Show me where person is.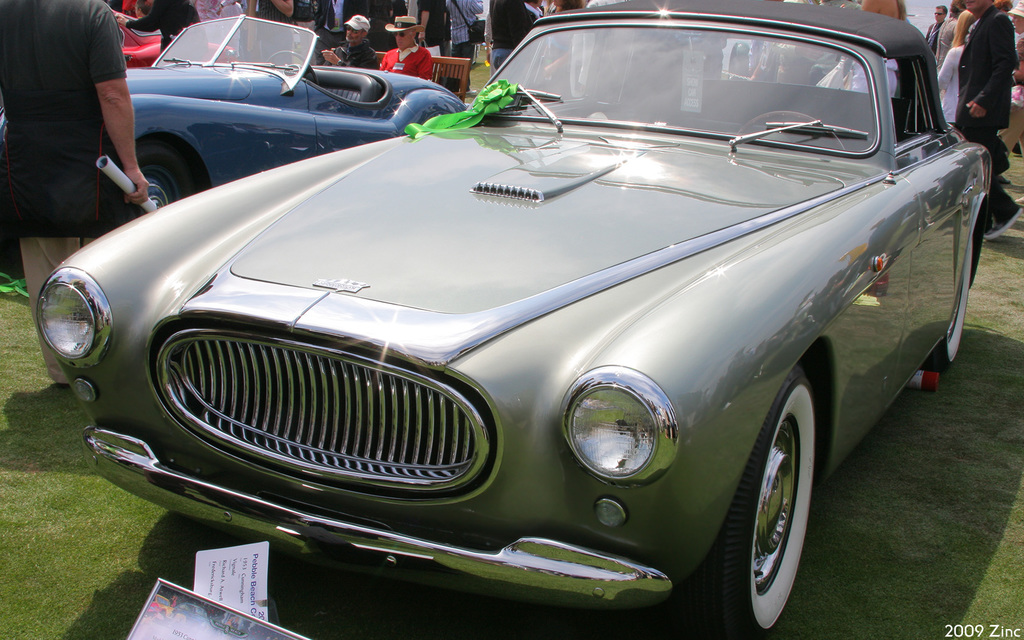
person is at {"x1": 952, "y1": 0, "x2": 1018, "y2": 168}.
